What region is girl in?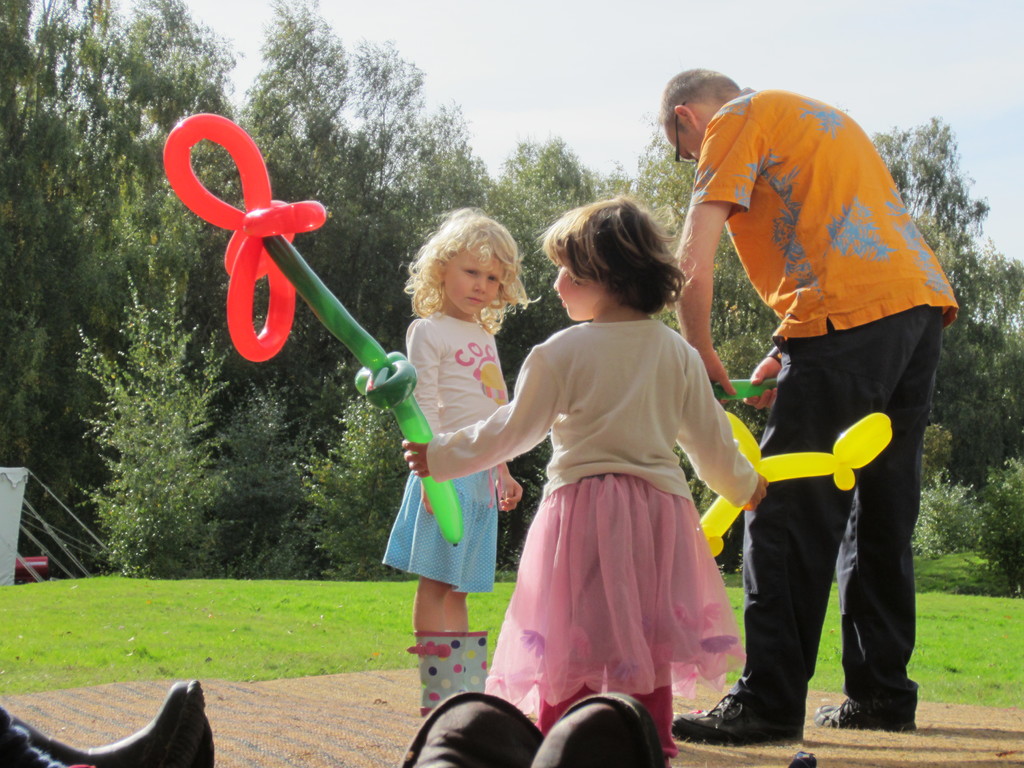
locate(399, 198, 769, 766).
